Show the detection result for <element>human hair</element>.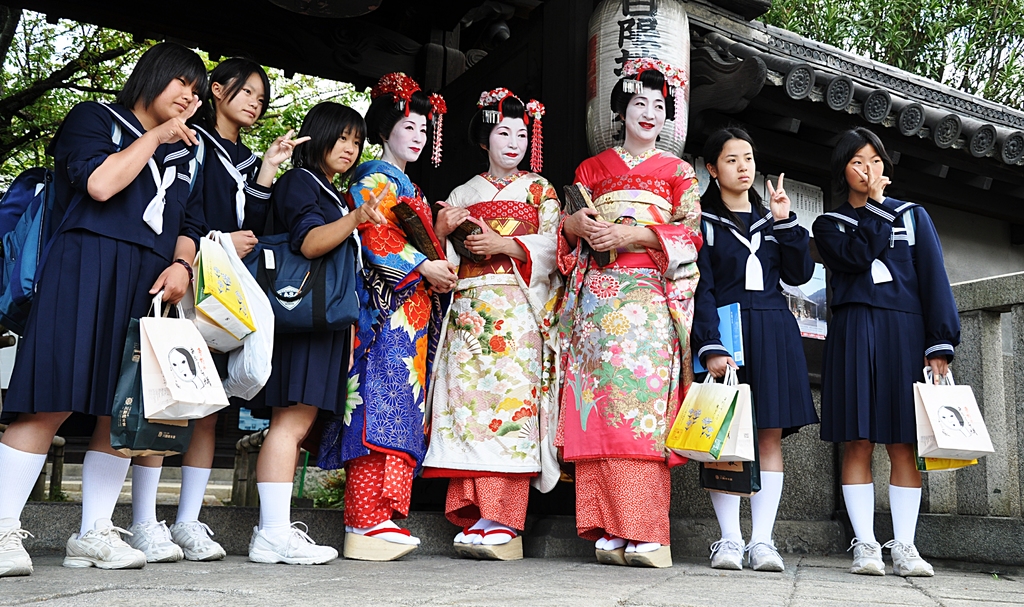
box(476, 91, 529, 145).
